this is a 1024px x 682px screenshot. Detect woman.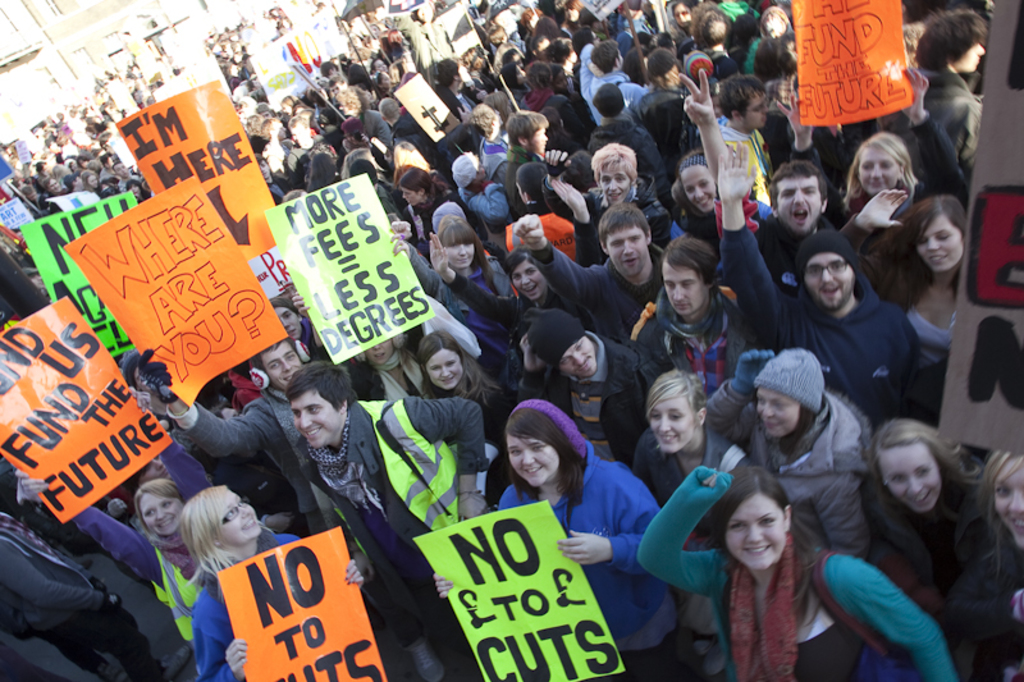
980/449/1023/681.
